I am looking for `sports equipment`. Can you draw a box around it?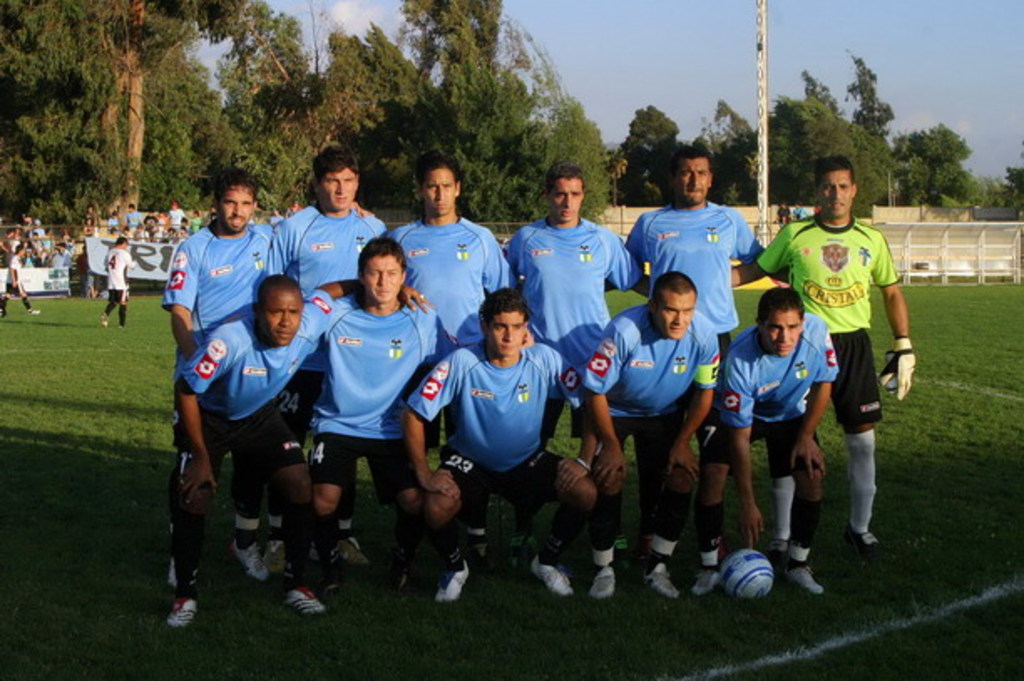
Sure, the bounding box is 644,561,678,596.
